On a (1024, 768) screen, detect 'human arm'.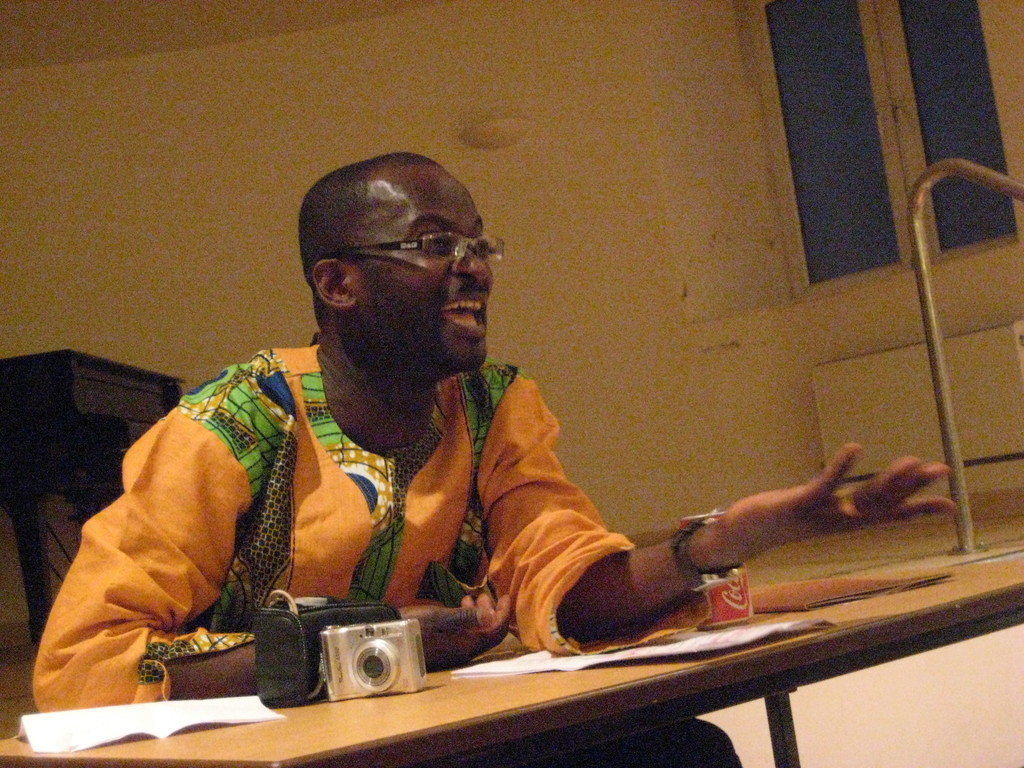
region(492, 370, 952, 651).
